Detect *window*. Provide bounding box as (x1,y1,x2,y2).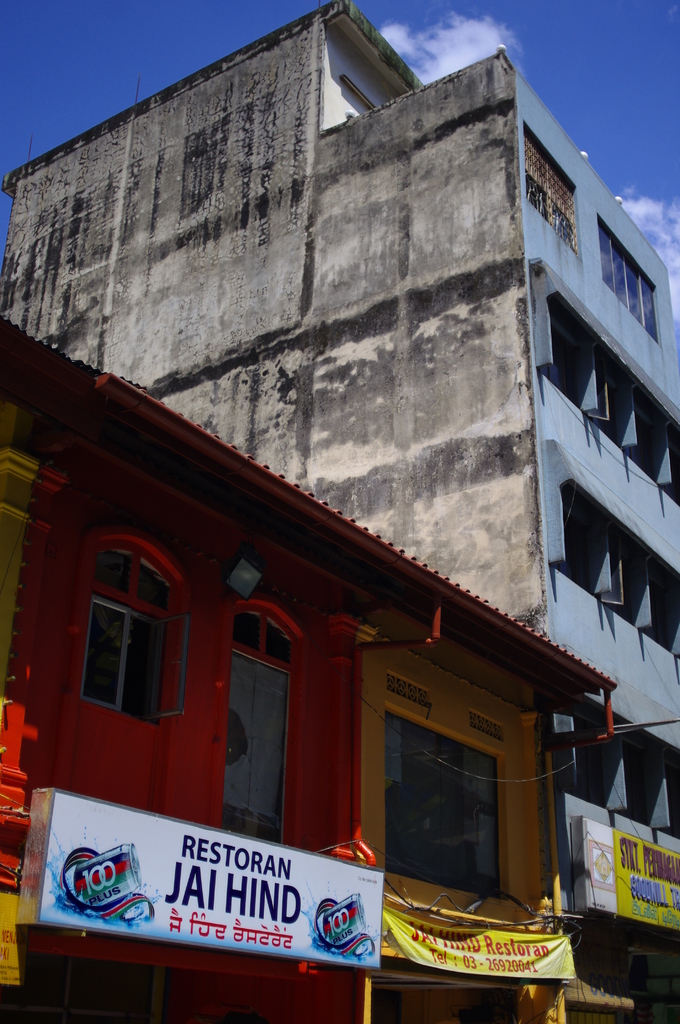
(560,641,679,843).
